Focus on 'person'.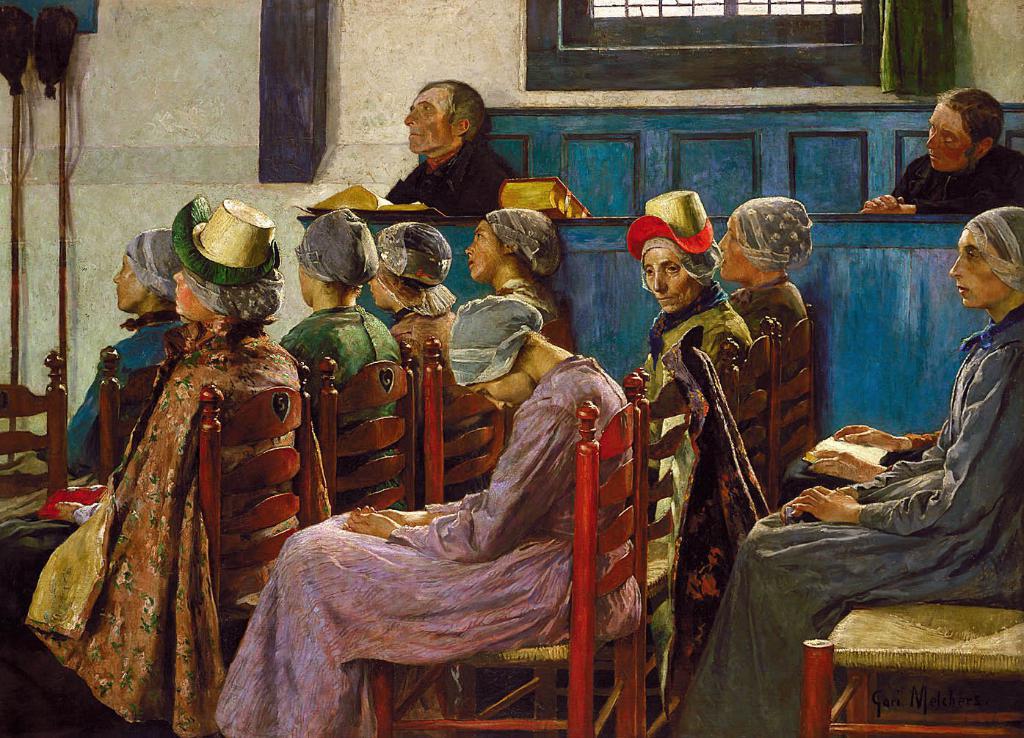
Focused at (left=365, top=222, right=460, bottom=503).
